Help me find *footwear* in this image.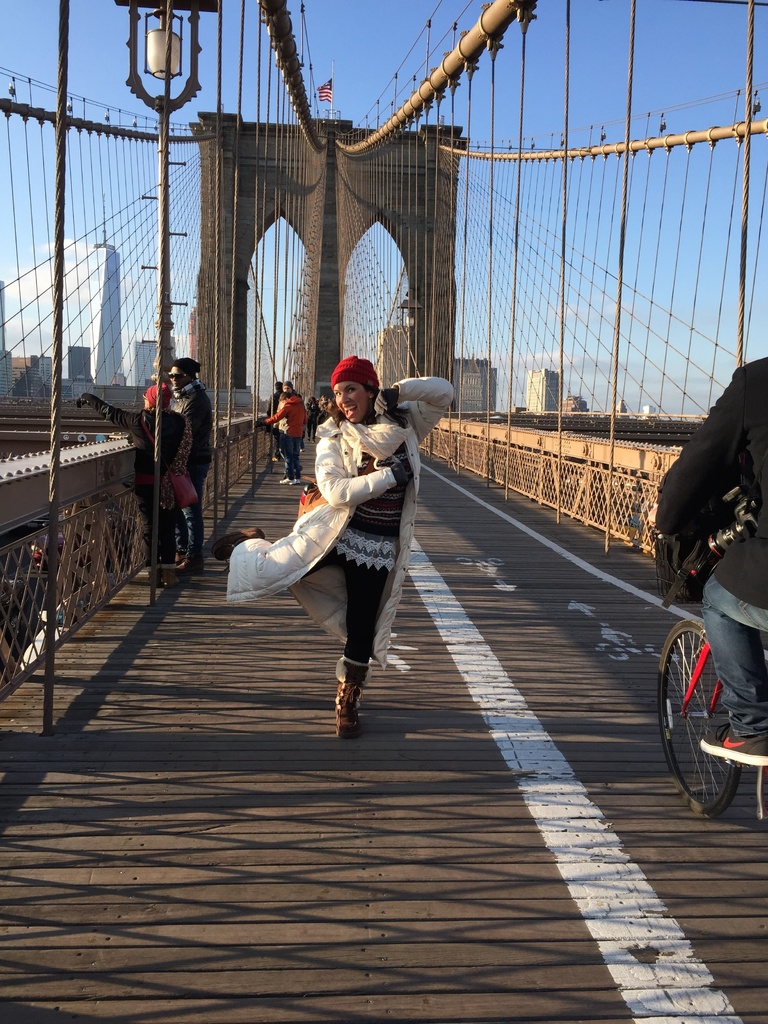
Found it: bbox(300, 446, 307, 451).
